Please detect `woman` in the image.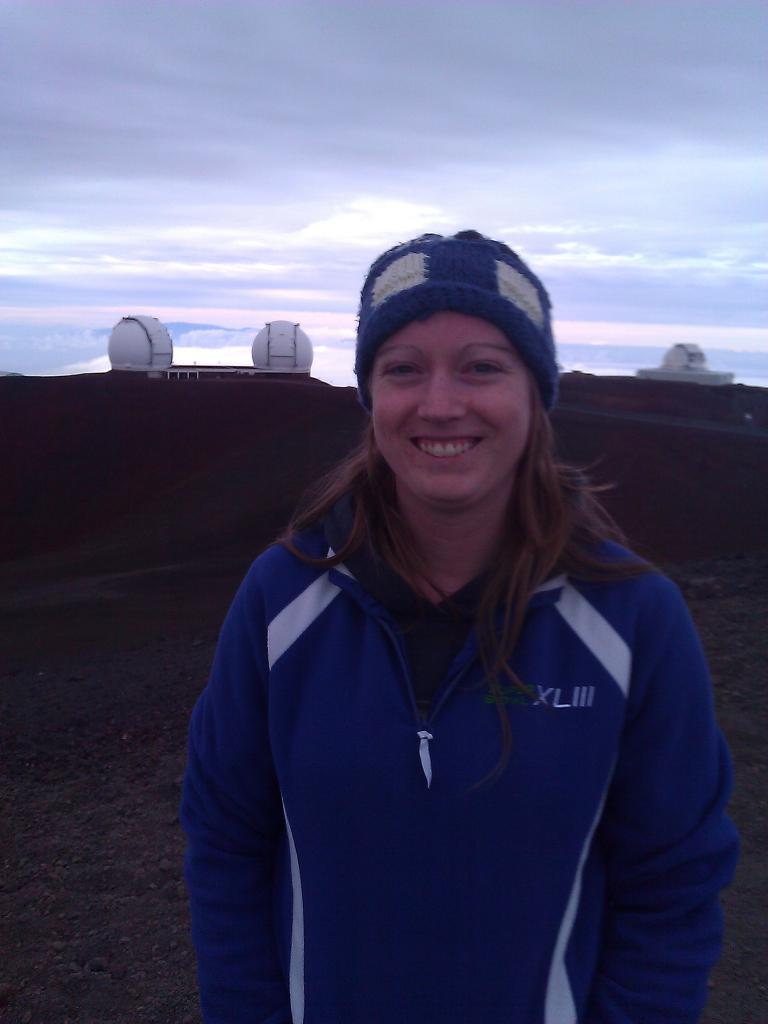
<region>164, 244, 760, 1023</region>.
